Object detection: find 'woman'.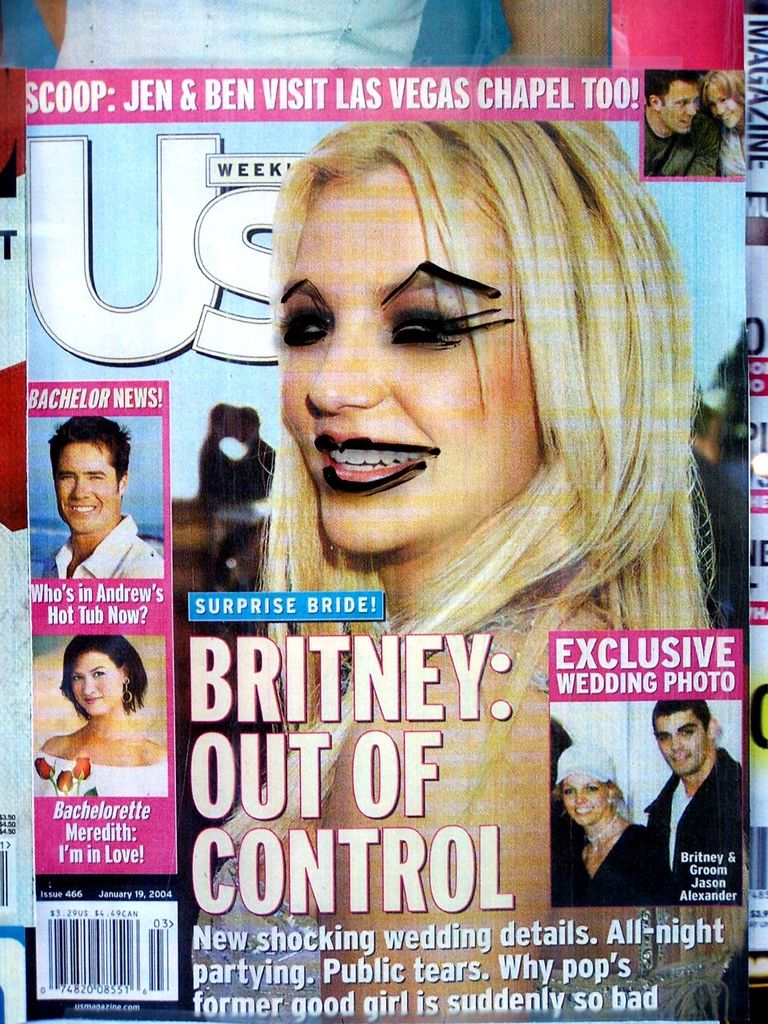
bbox=[706, 68, 742, 175].
